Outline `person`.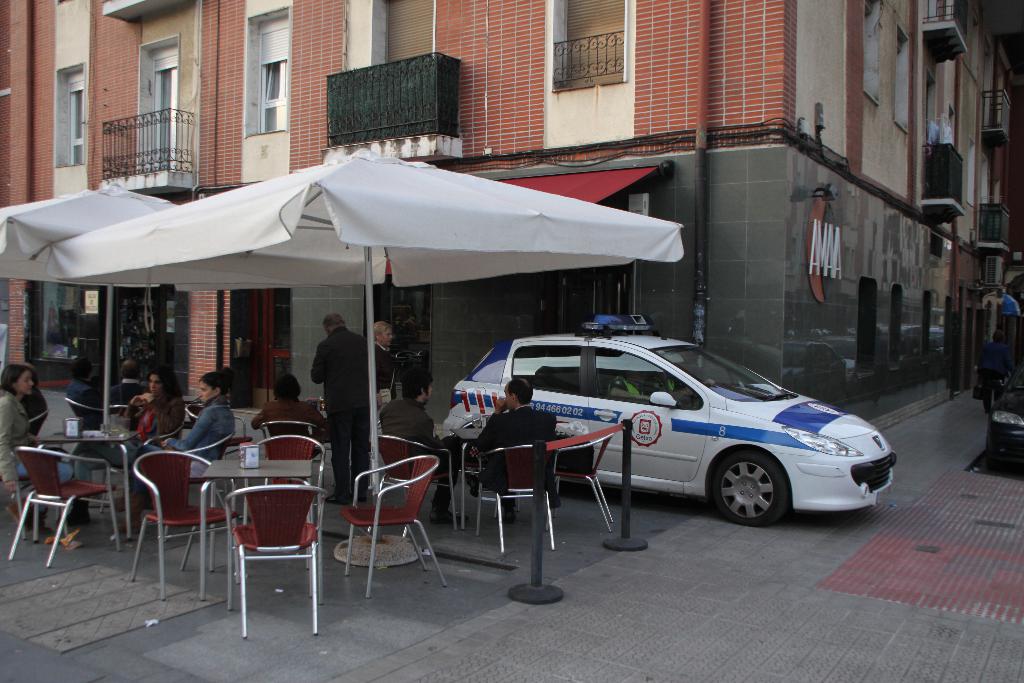
Outline: (100,361,148,410).
